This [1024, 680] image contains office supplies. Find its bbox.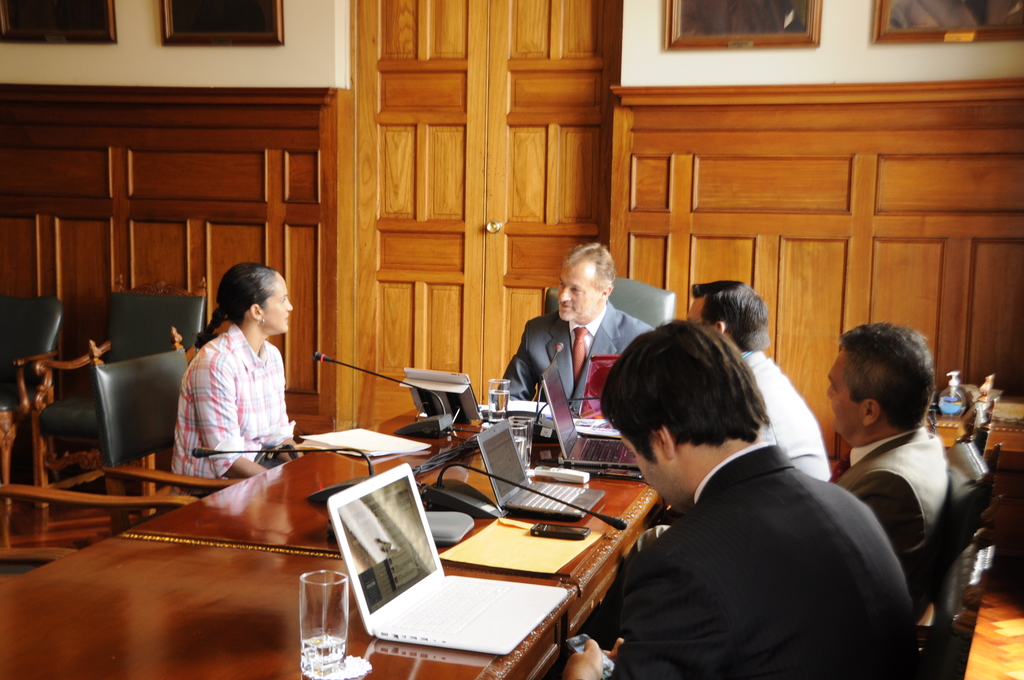
box=[89, 341, 241, 500].
